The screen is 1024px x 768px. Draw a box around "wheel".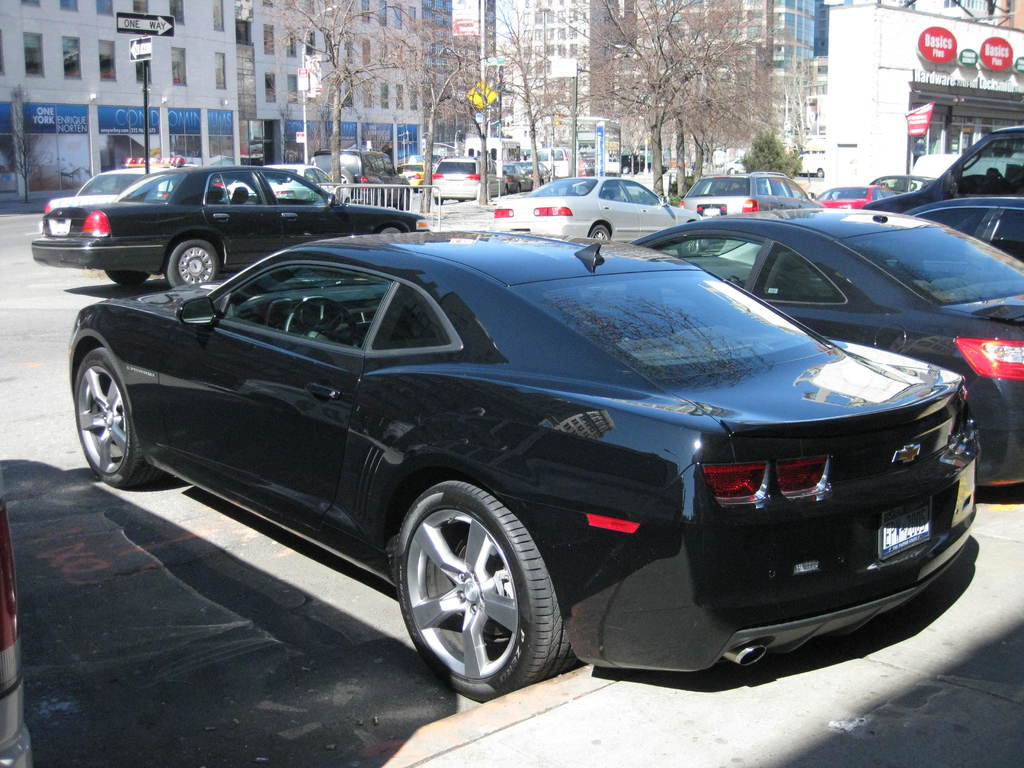
285, 298, 363, 337.
